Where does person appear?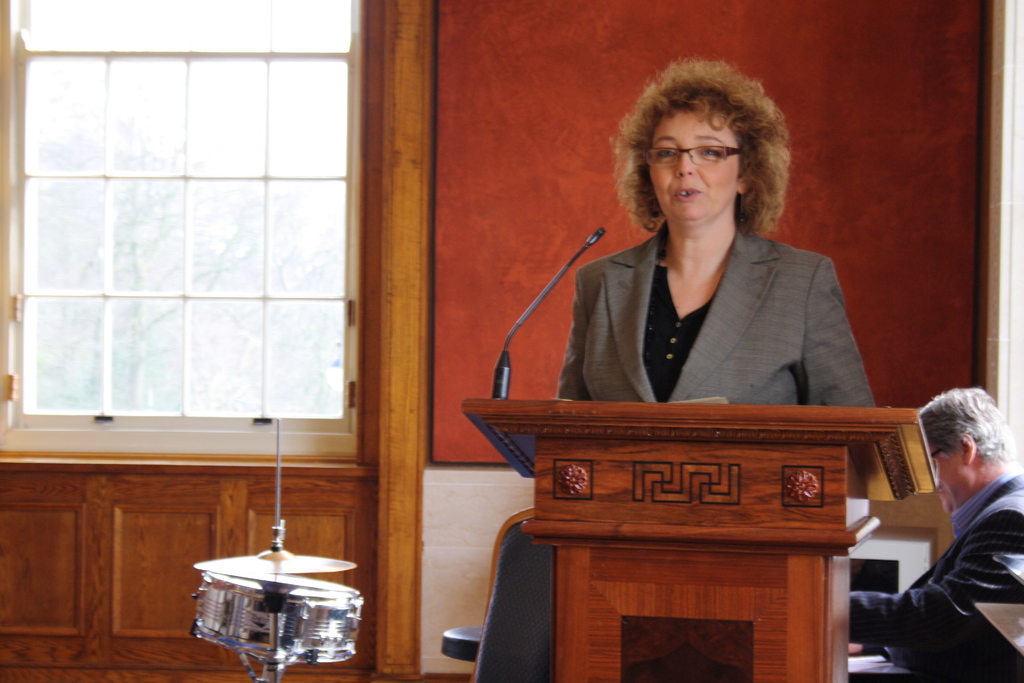
Appears at (547,52,876,416).
